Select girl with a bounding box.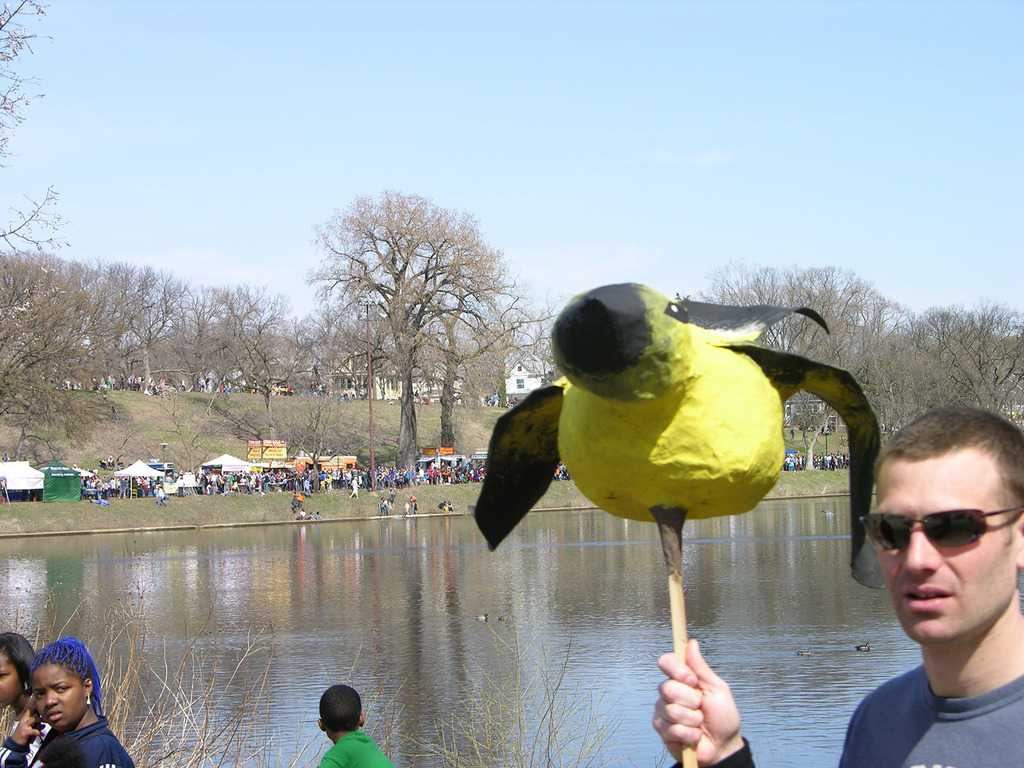
rect(0, 631, 48, 767).
